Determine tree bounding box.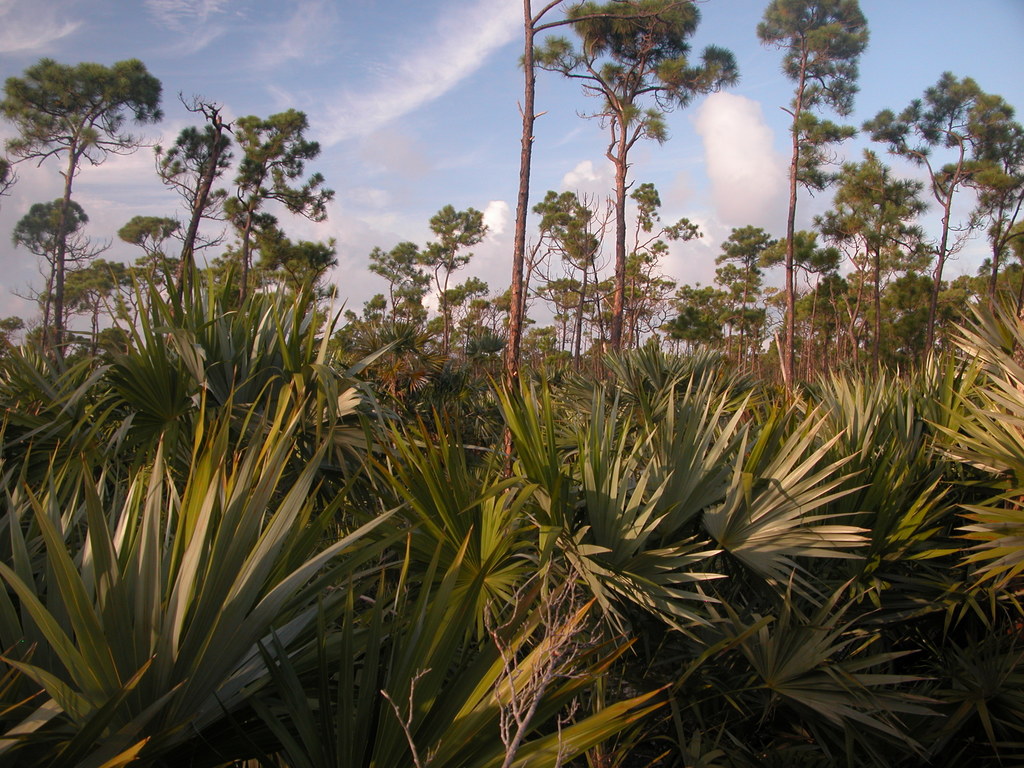
Determined: 0:49:172:360.
